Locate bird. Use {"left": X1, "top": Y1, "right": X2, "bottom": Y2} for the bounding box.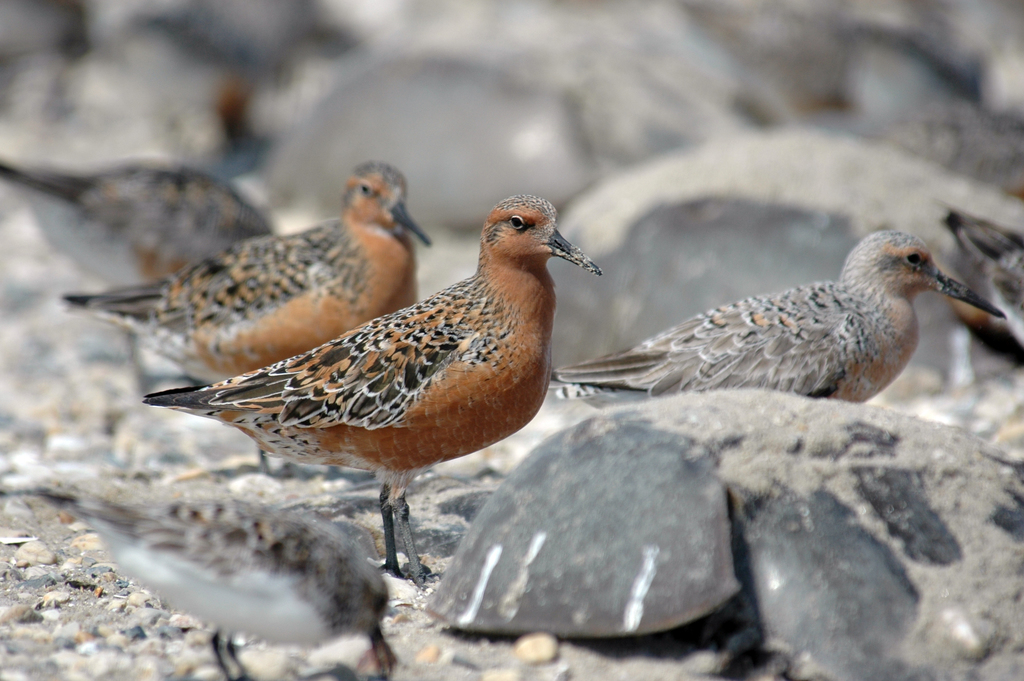
{"left": 25, "top": 482, "right": 403, "bottom": 680}.
